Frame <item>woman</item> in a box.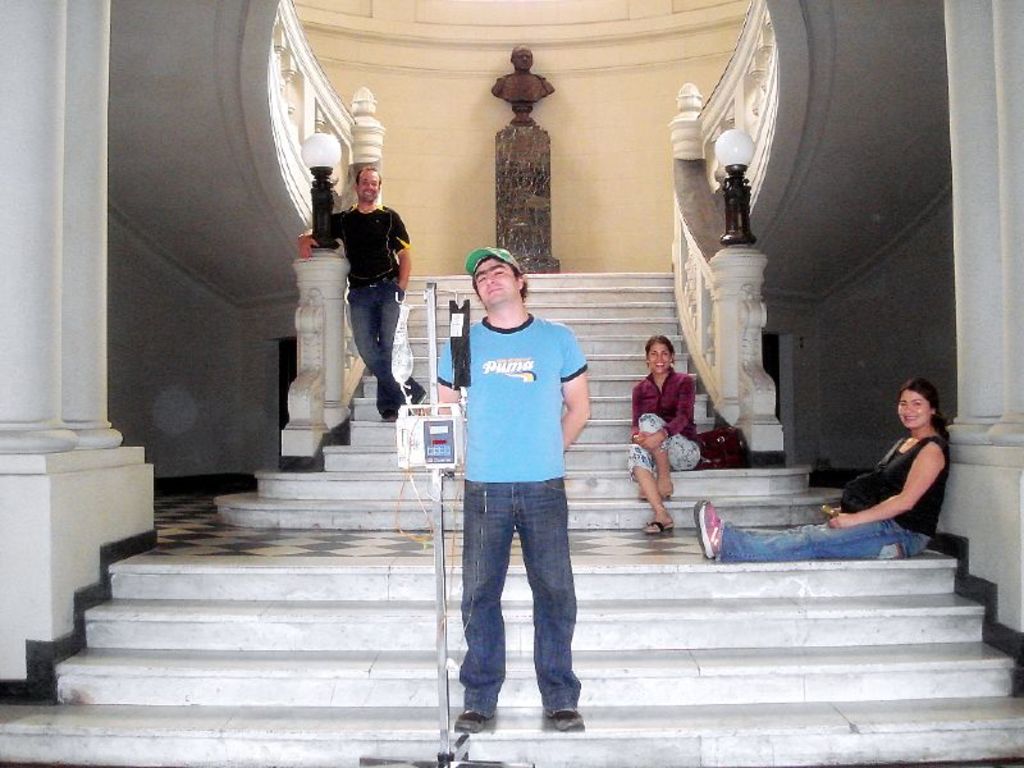
<region>621, 334, 700, 559</region>.
